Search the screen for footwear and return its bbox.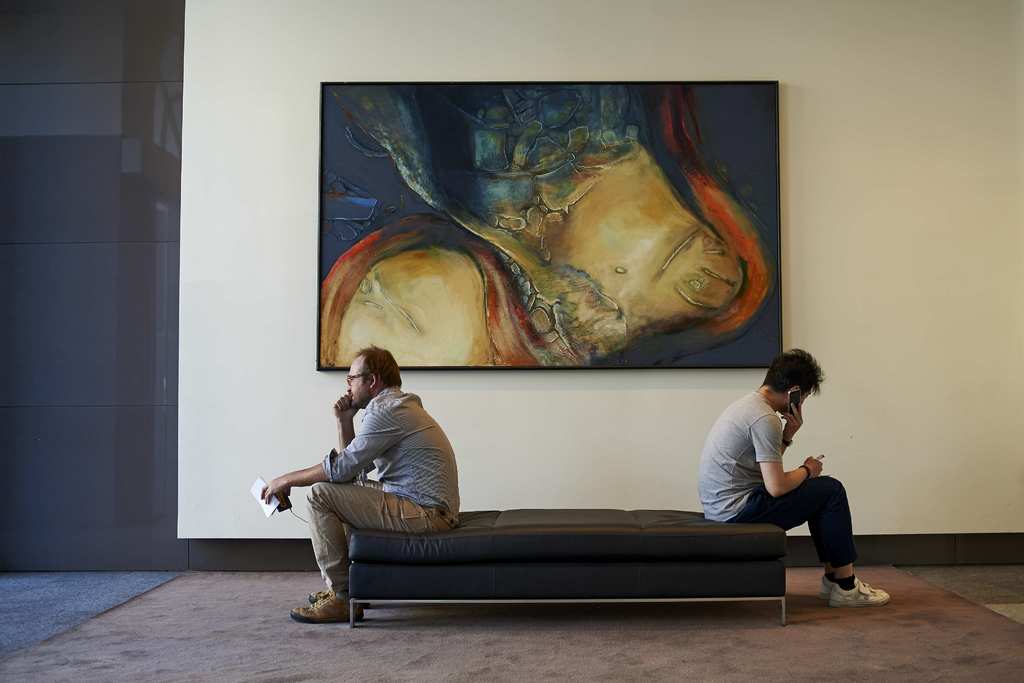
Found: rect(310, 588, 369, 604).
